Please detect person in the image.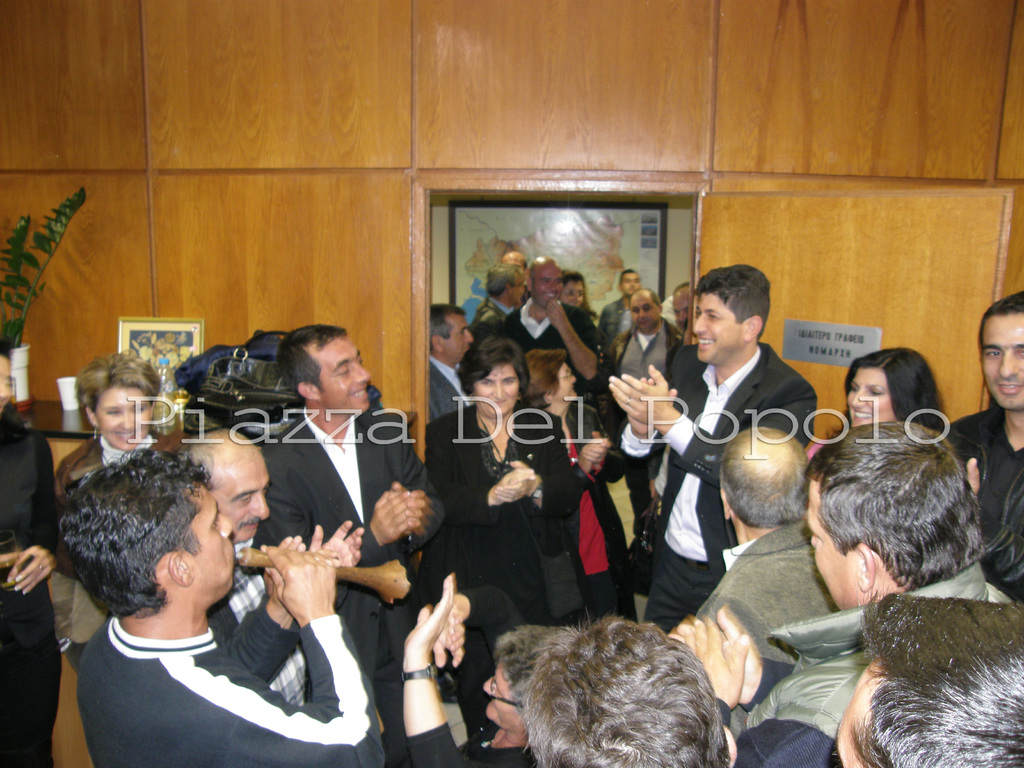
bbox(423, 332, 586, 627).
